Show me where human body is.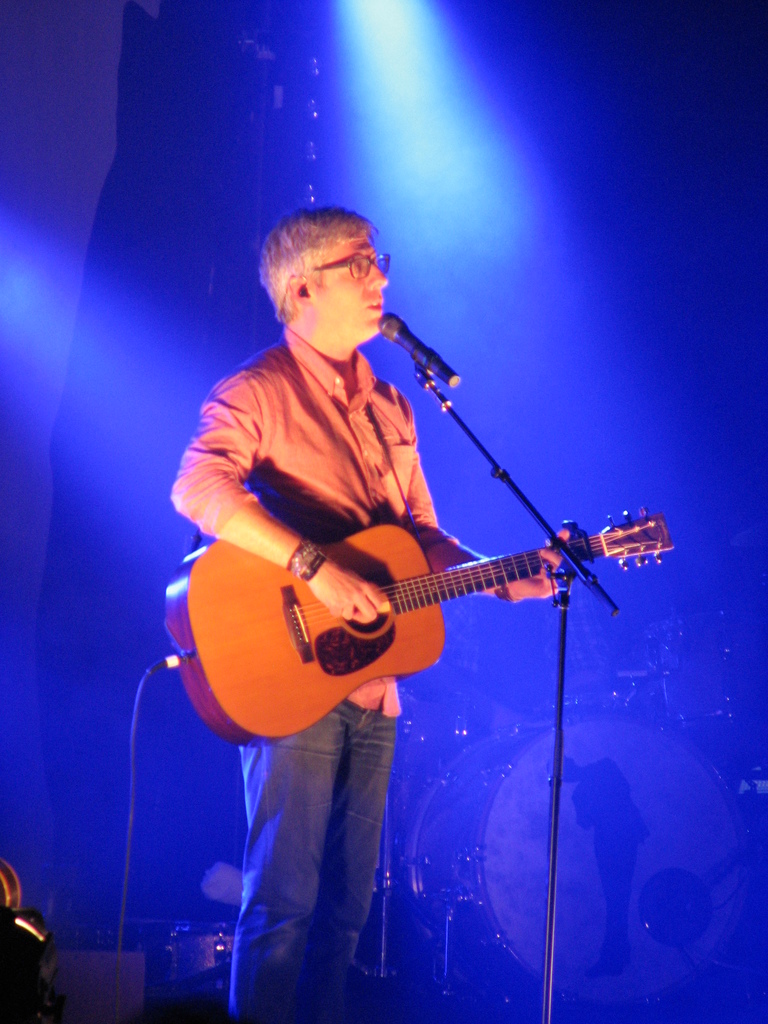
human body is at [177, 185, 589, 943].
